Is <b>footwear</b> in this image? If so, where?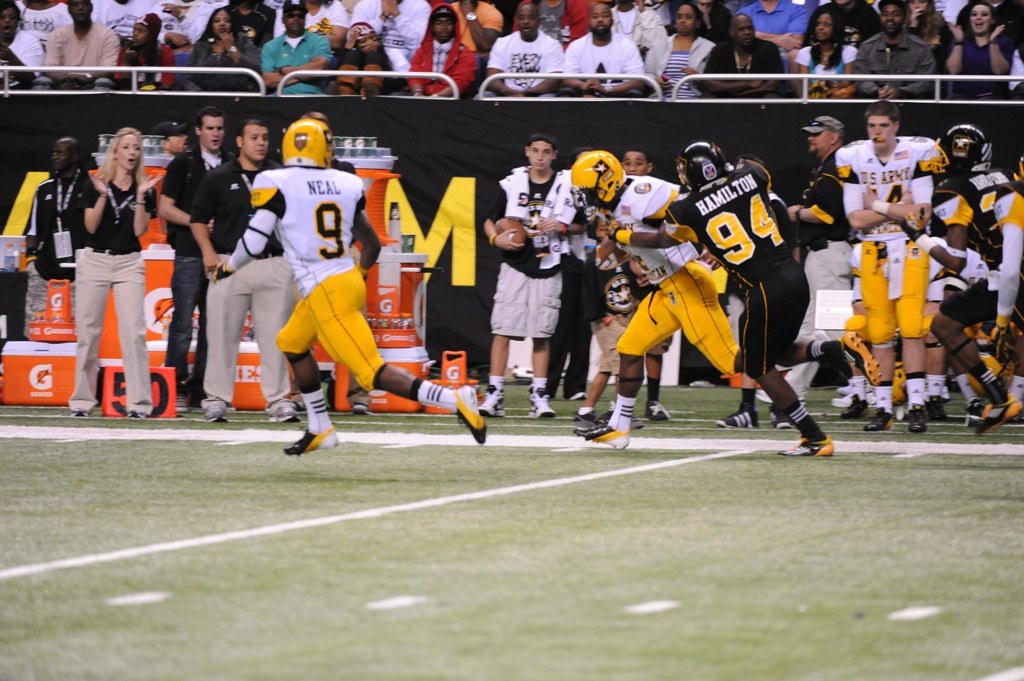
Yes, at (x1=447, y1=383, x2=487, y2=444).
